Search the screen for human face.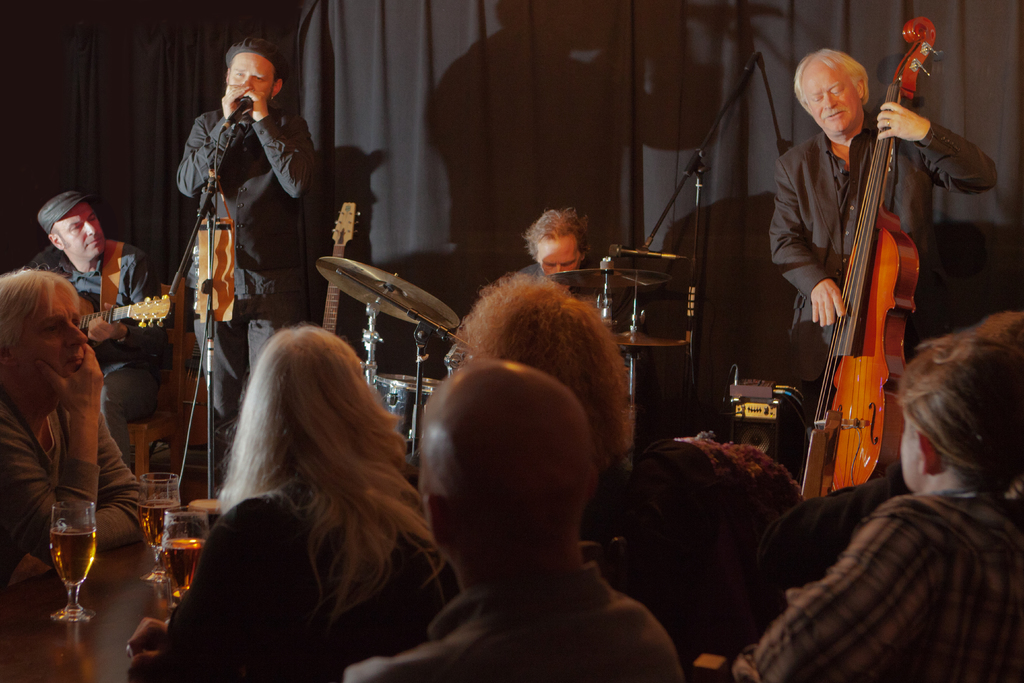
Found at bbox=[12, 279, 96, 380].
